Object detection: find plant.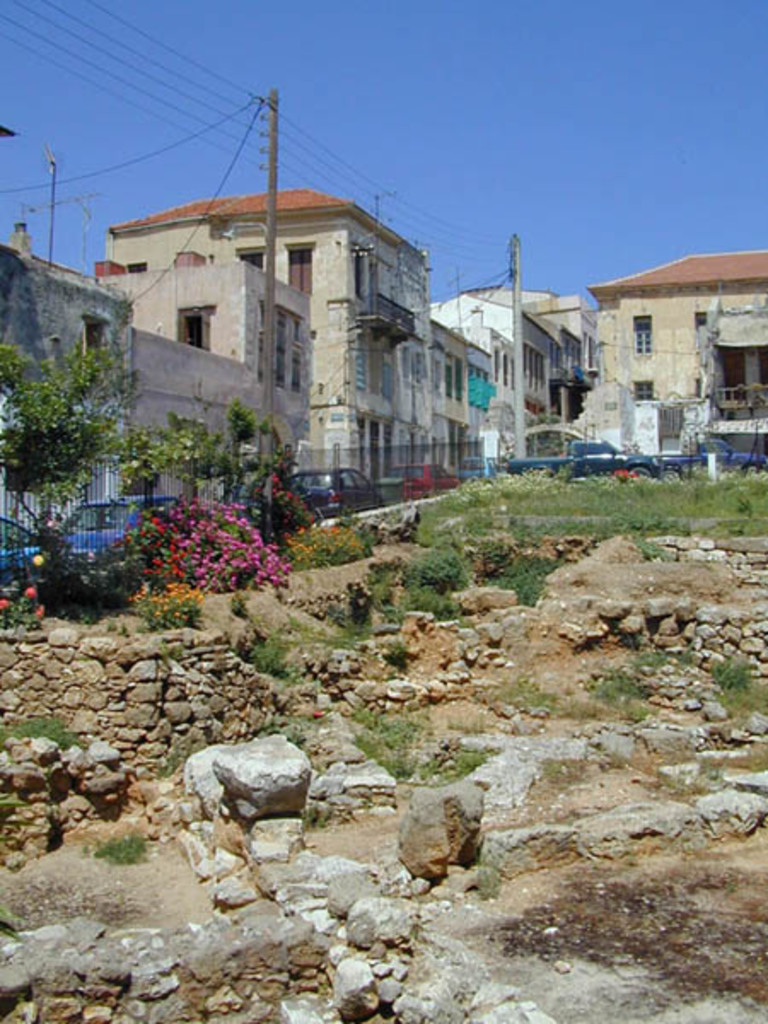
{"x1": 273, "y1": 471, "x2": 311, "y2": 536}.
